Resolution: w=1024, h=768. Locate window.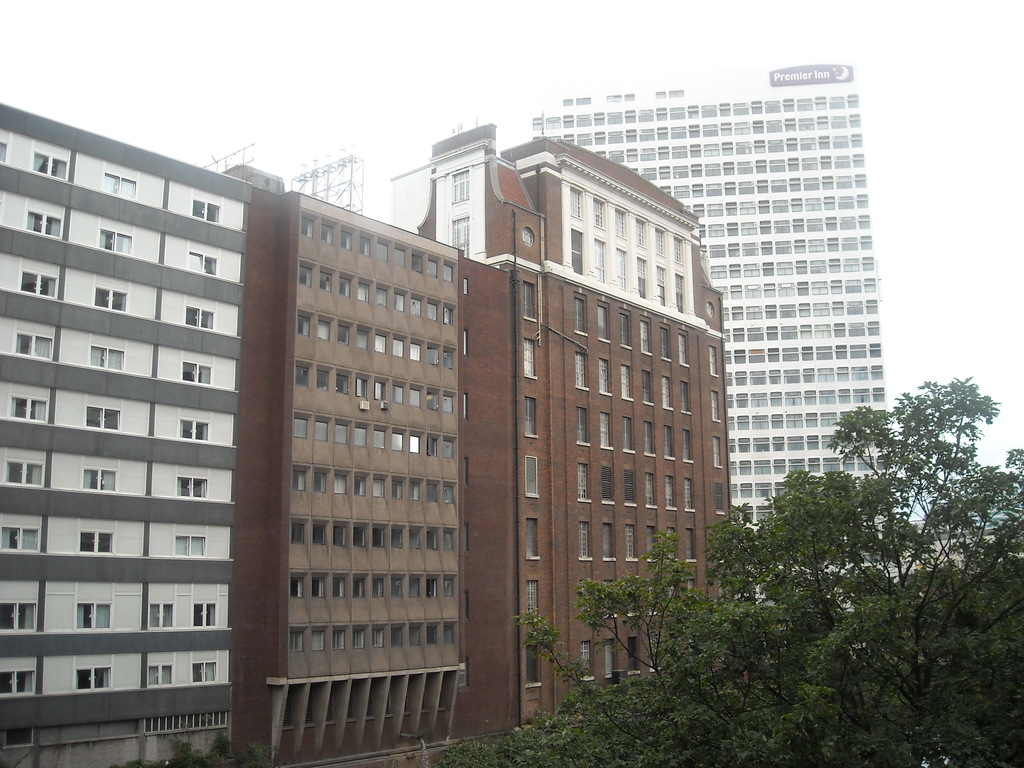
locate(692, 164, 702, 177).
